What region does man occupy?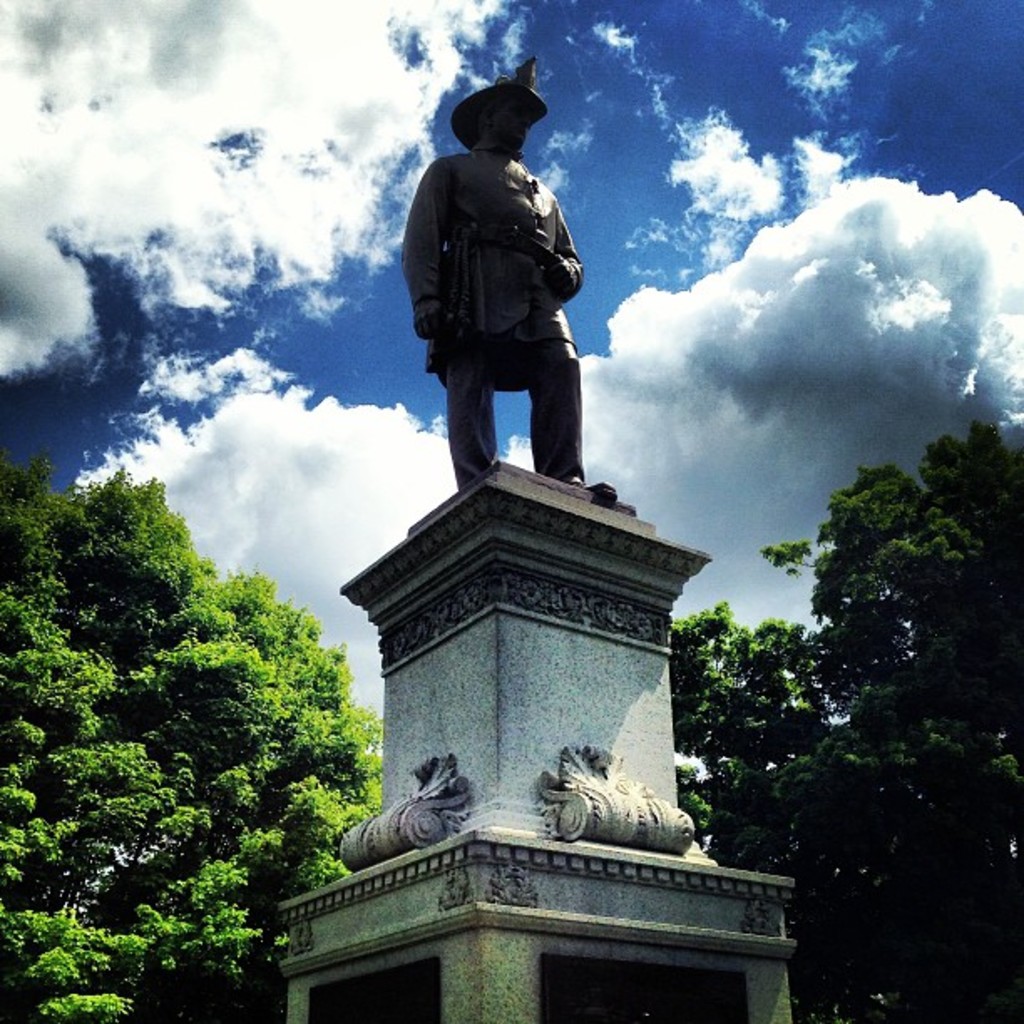
x1=410 y1=82 x2=606 y2=512.
